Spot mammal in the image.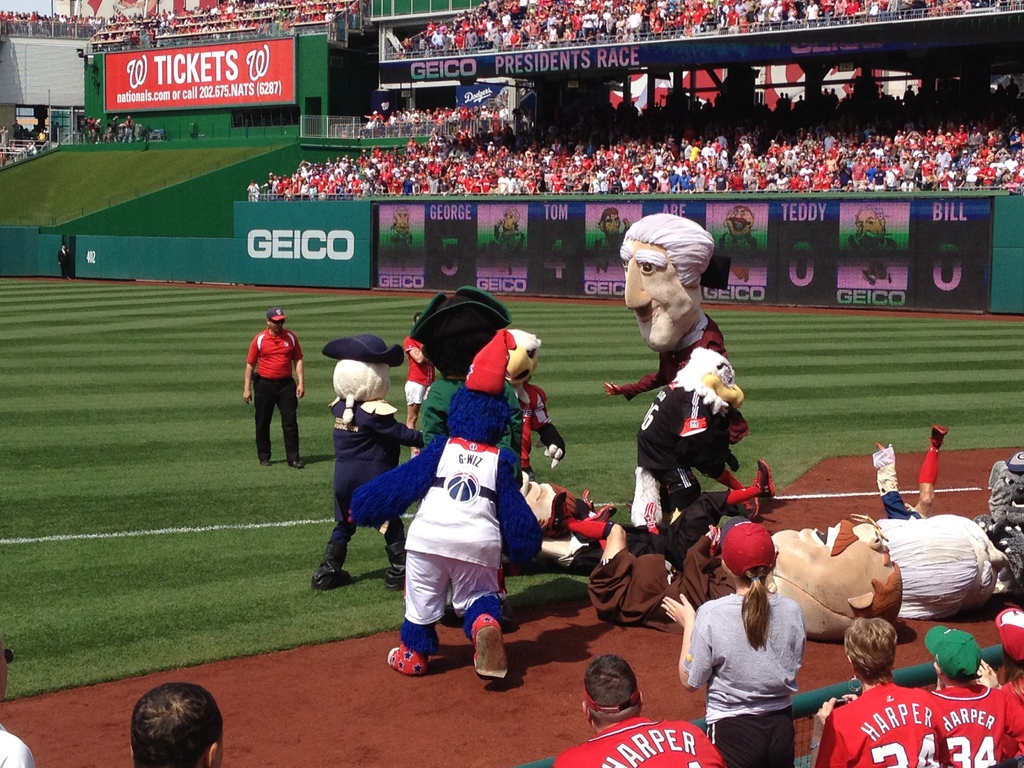
mammal found at <region>985, 456, 1023, 609</region>.
